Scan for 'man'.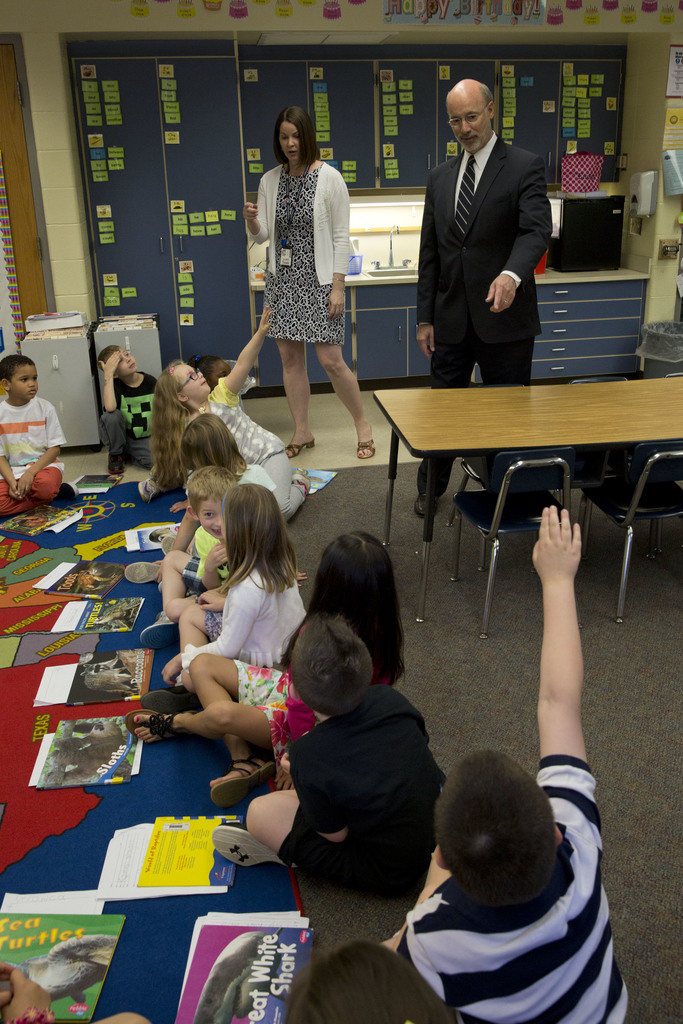
Scan result: l=413, t=81, r=552, b=518.
